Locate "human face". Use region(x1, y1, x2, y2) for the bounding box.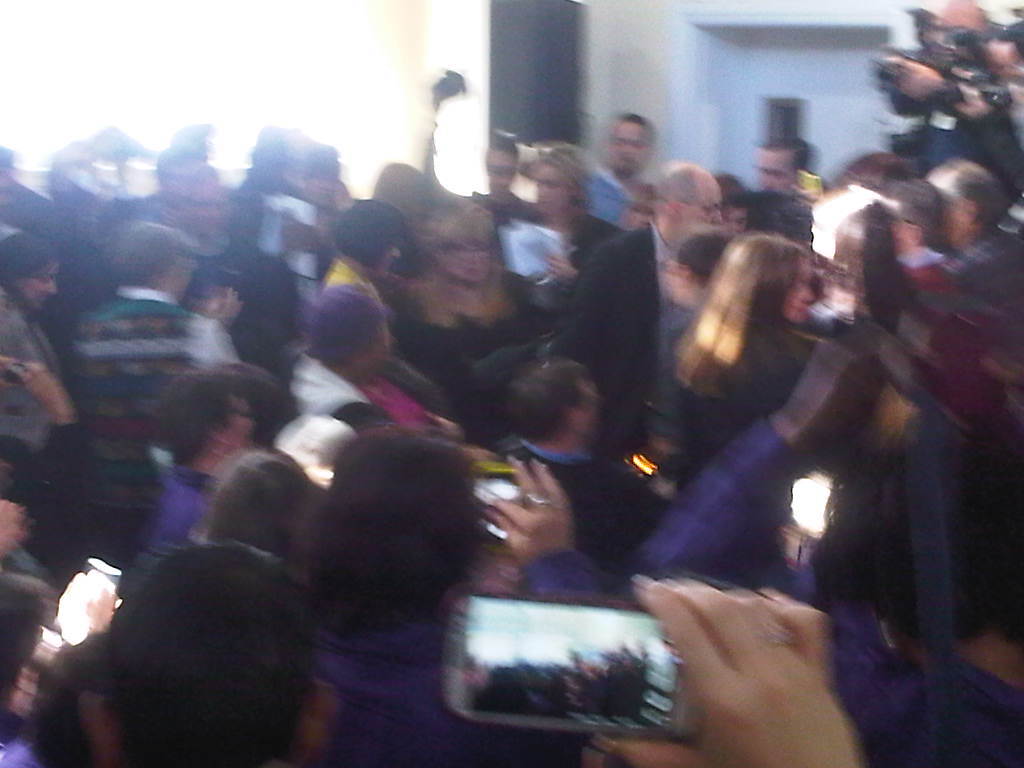
region(882, 194, 907, 248).
